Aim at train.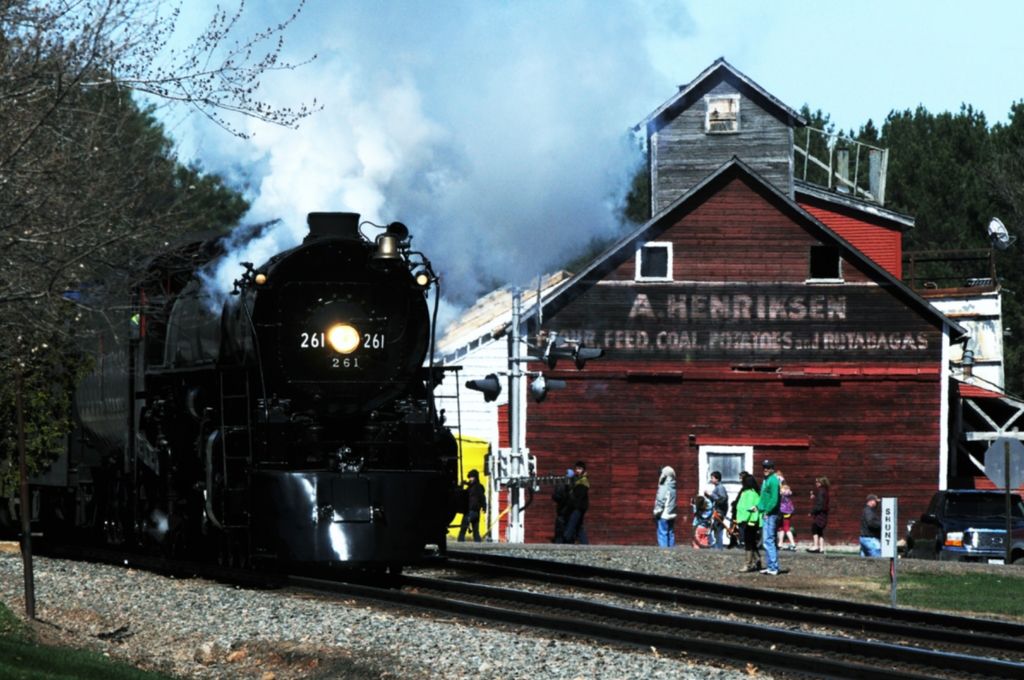
Aimed at (left=23, top=210, right=458, bottom=579).
